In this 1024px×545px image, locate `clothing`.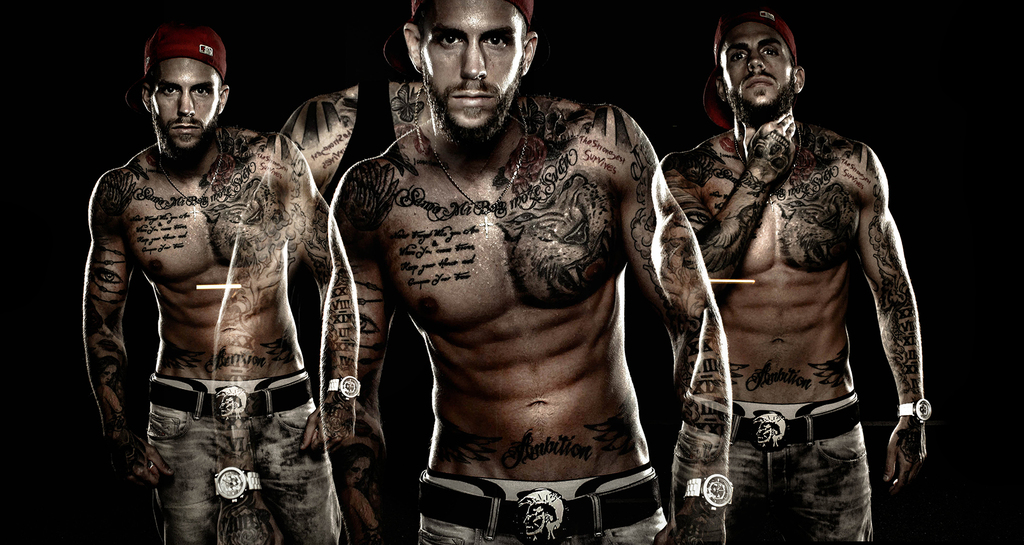
Bounding box: [420, 481, 666, 544].
